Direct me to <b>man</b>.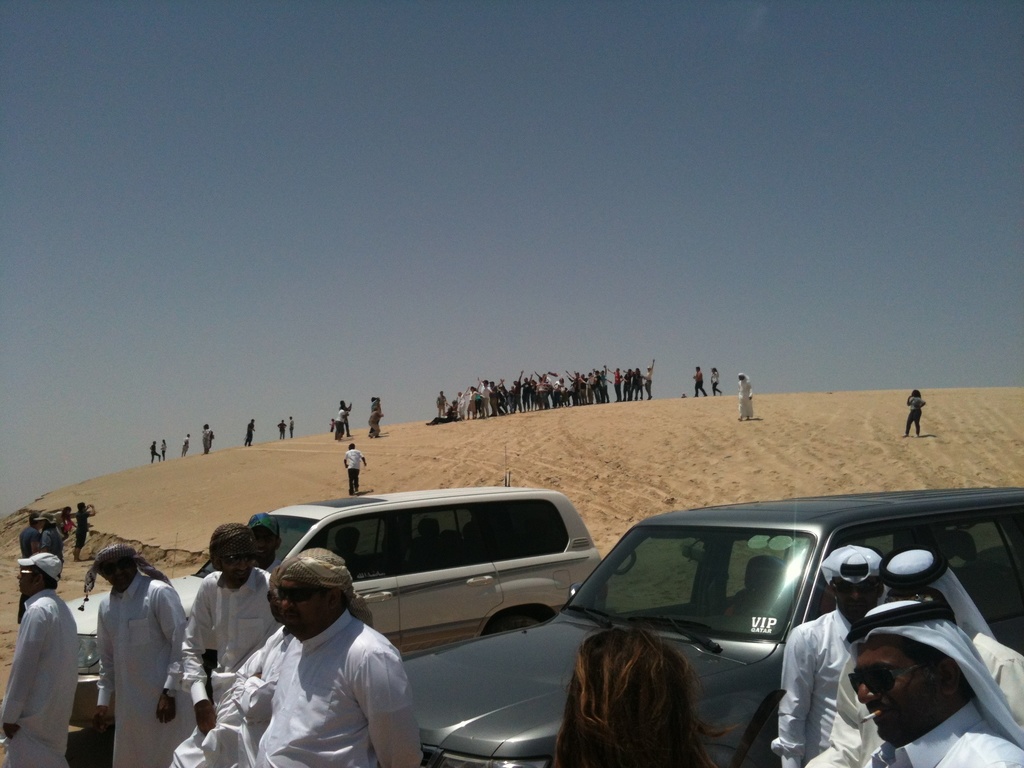
Direction: Rect(189, 517, 276, 722).
